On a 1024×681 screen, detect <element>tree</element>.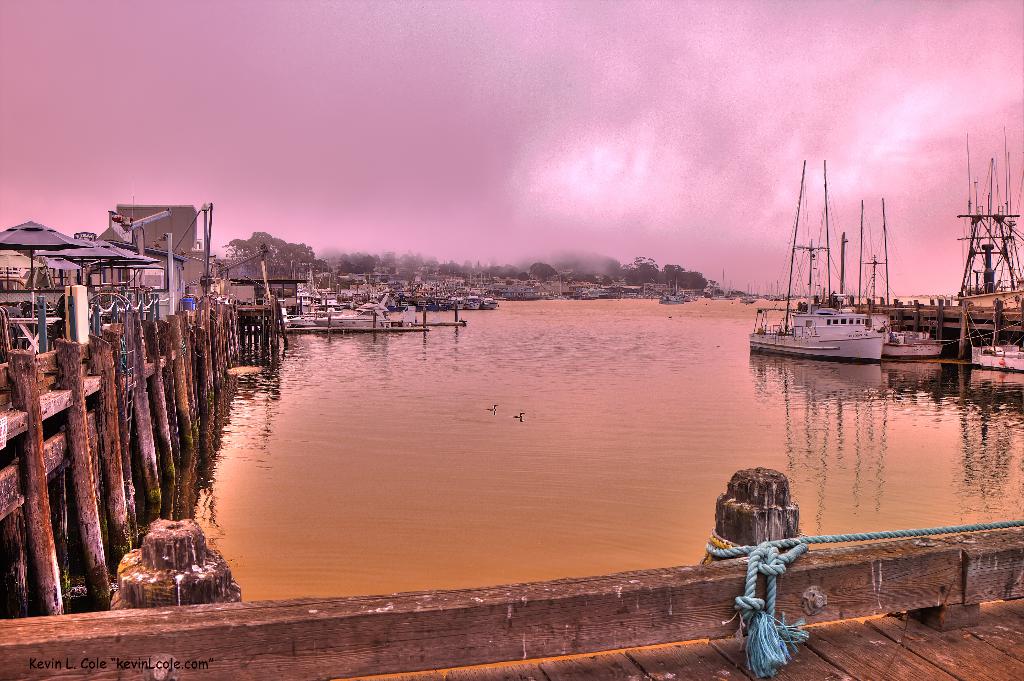
BBox(358, 255, 375, 270).
